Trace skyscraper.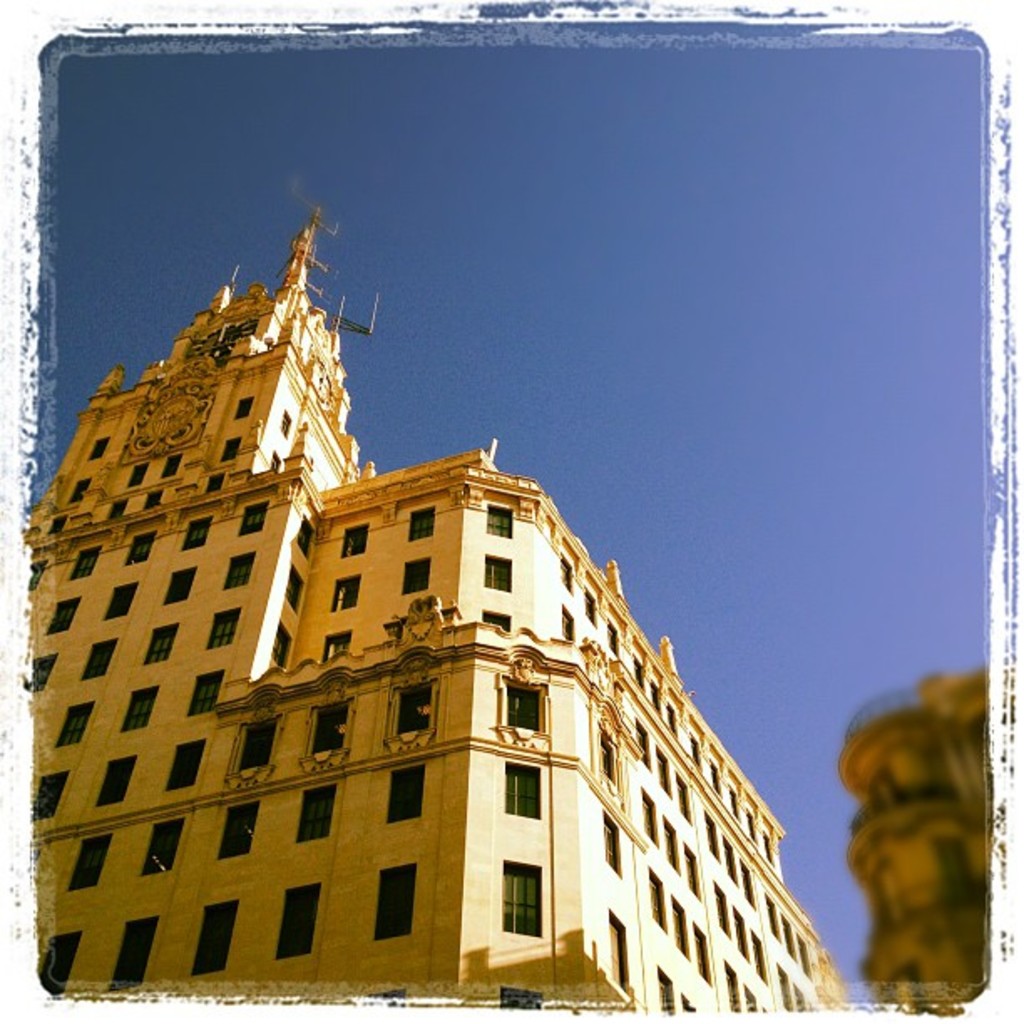
Traced to Rect(45, 234, 609, 930).
